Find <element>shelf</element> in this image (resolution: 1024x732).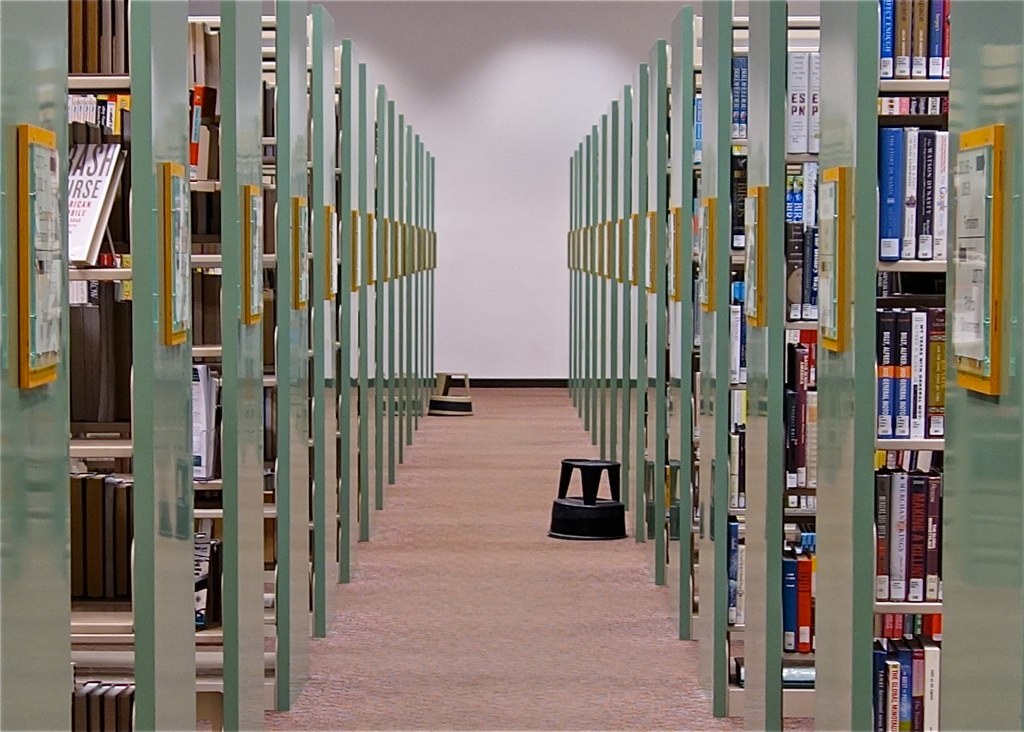
detection(58, 633, 140, 731).
